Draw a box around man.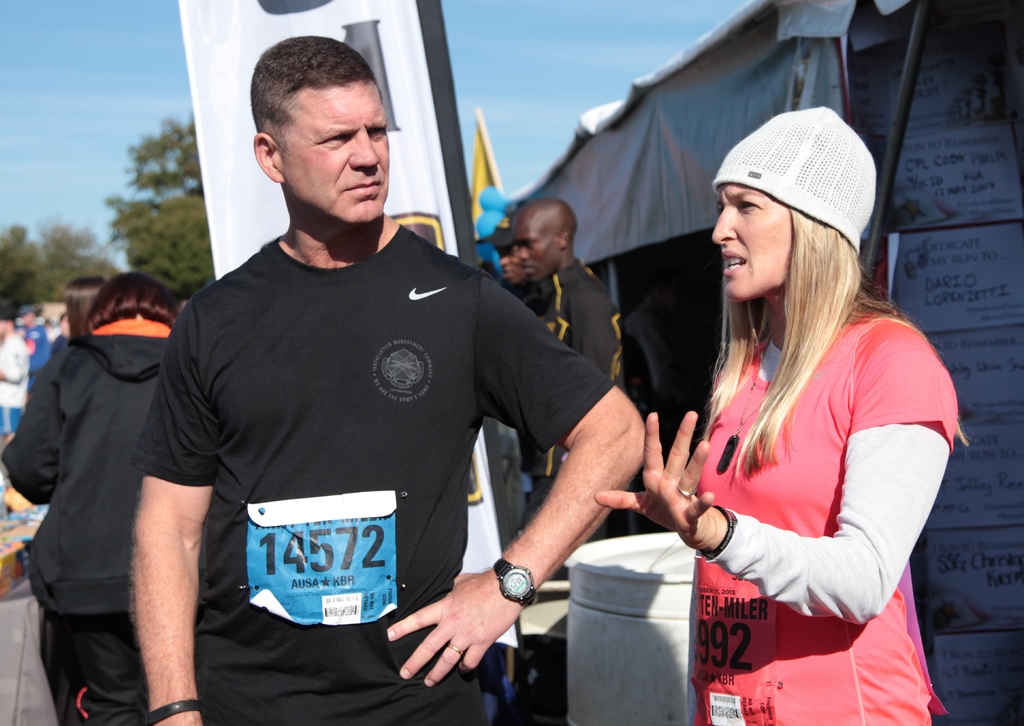
BBox(106, 69, 660, 713).
